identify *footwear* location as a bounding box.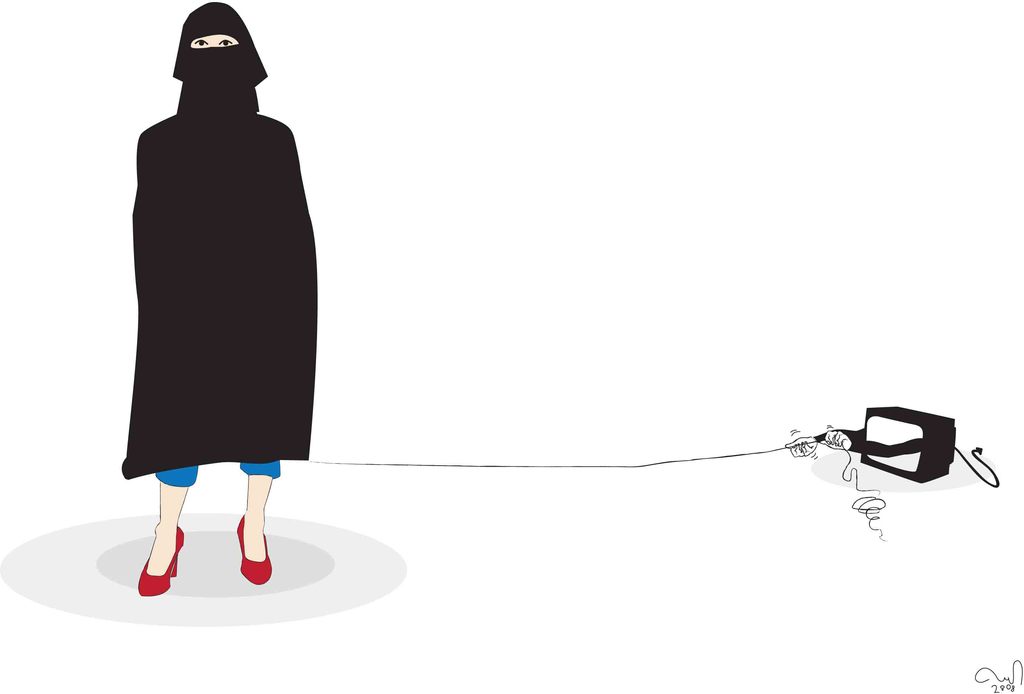
{"x1": 242, "y1": 515, "x2": 273, "y2": 581}.
